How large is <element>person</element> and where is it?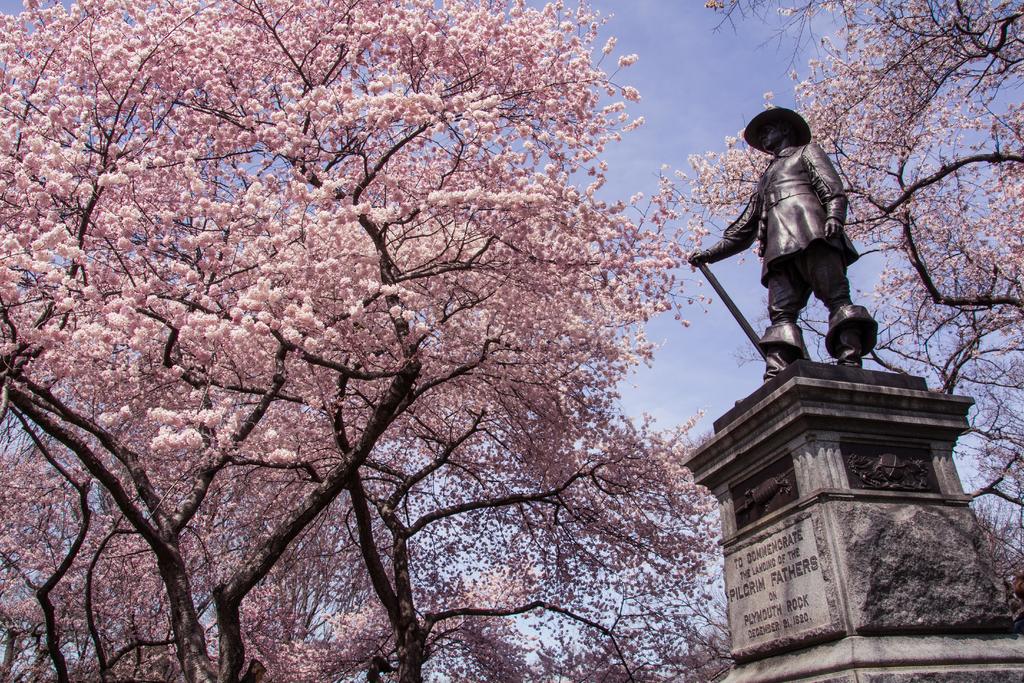
Bounding box: (721,86,884,408).
